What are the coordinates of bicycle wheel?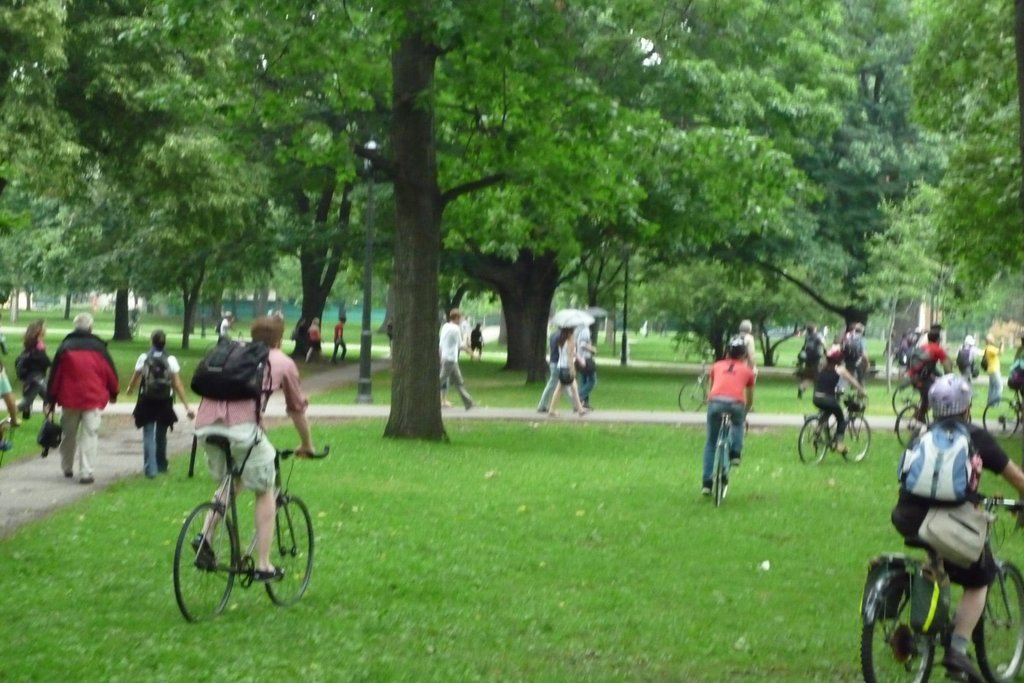
pyautogui.locateOnScreen(172, 487, 225, 620).
